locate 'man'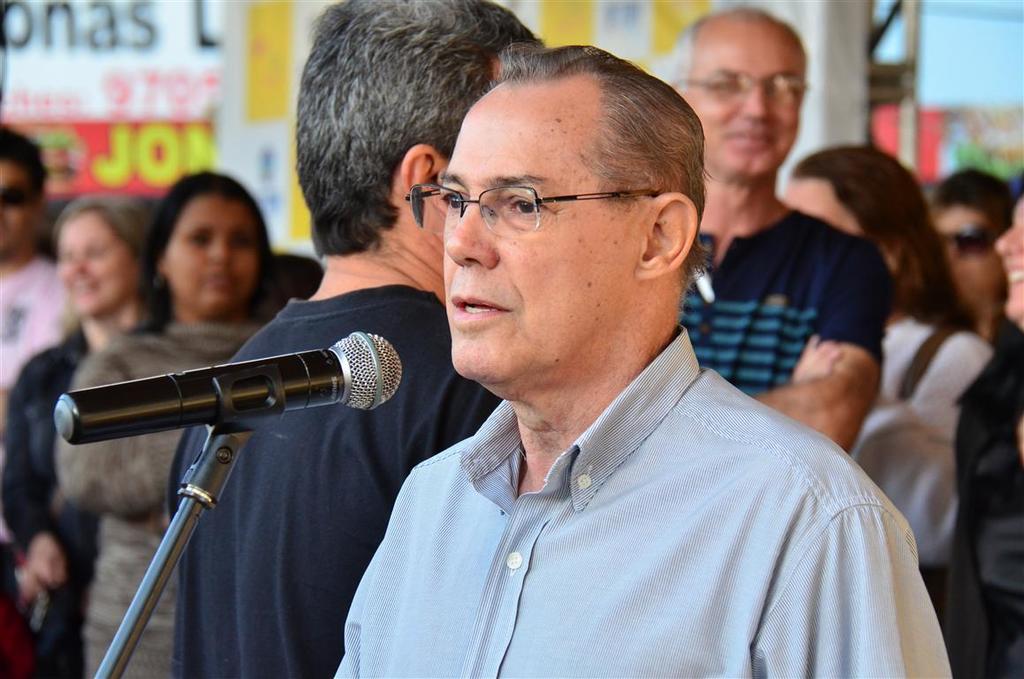
x1=656 y1=4 x2=897 y2=449
